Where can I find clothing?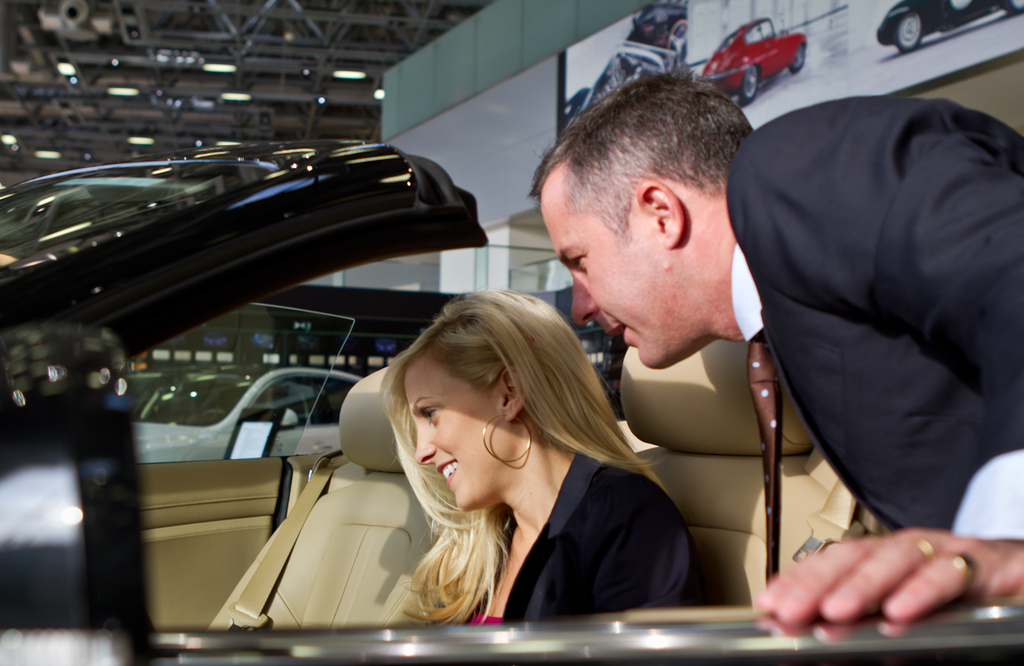
You can find it at rect(731, 31, 1023, 596).
